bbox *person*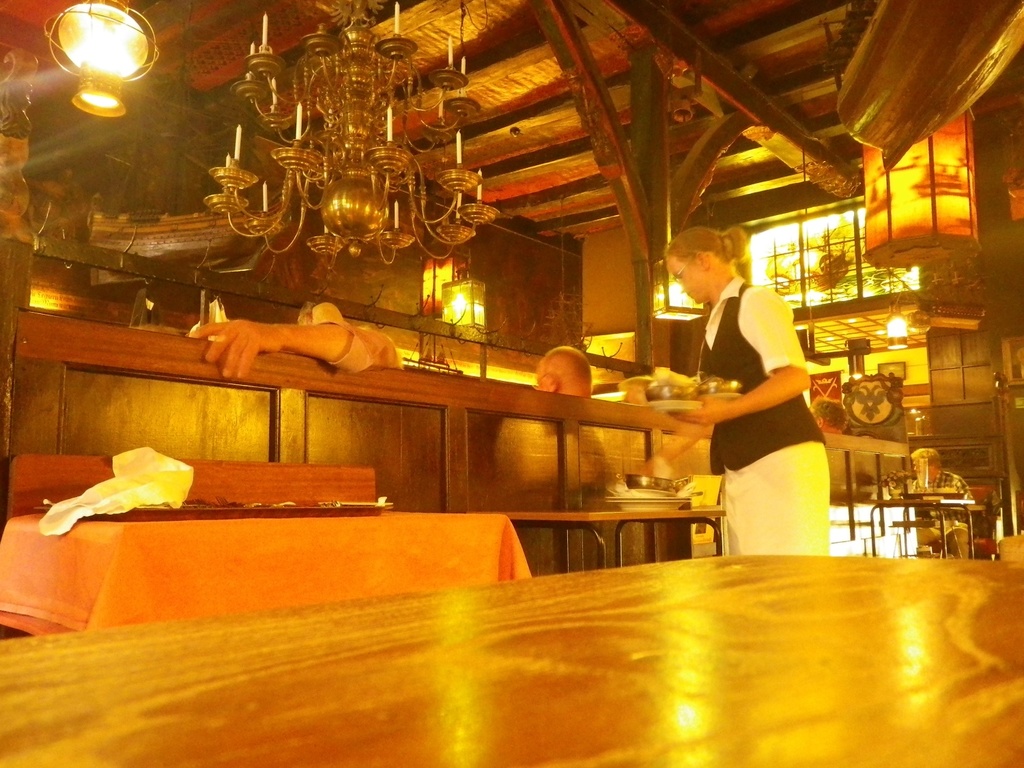
(x1=537, y1=338, x2=597, y2=403)
